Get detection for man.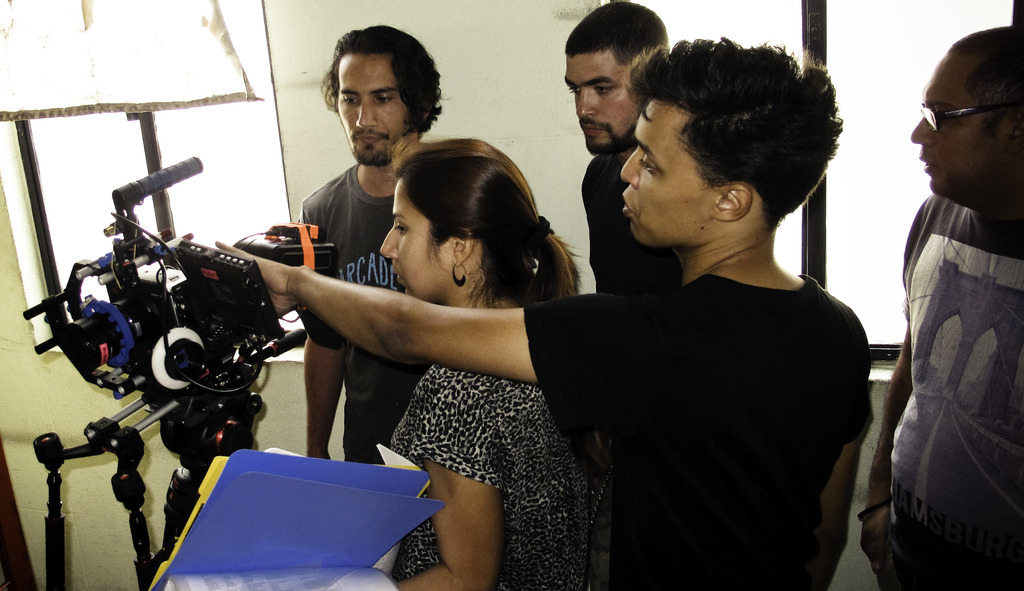
Detection: 559/0/690/310.
